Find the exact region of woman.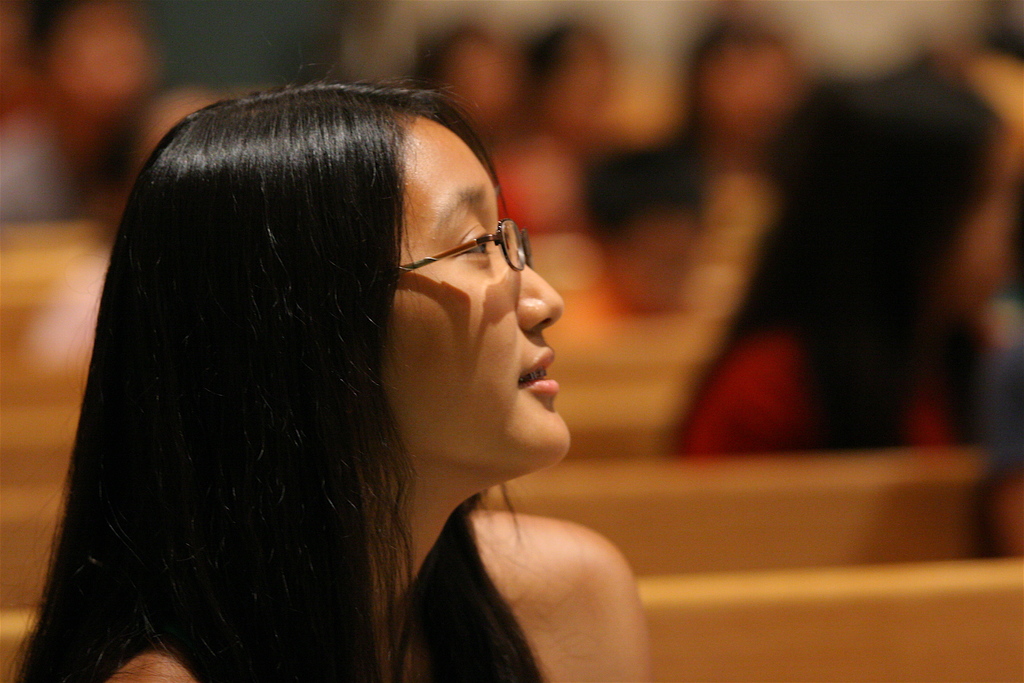
Exact region: l=4, t=45, r=692, b=657.
